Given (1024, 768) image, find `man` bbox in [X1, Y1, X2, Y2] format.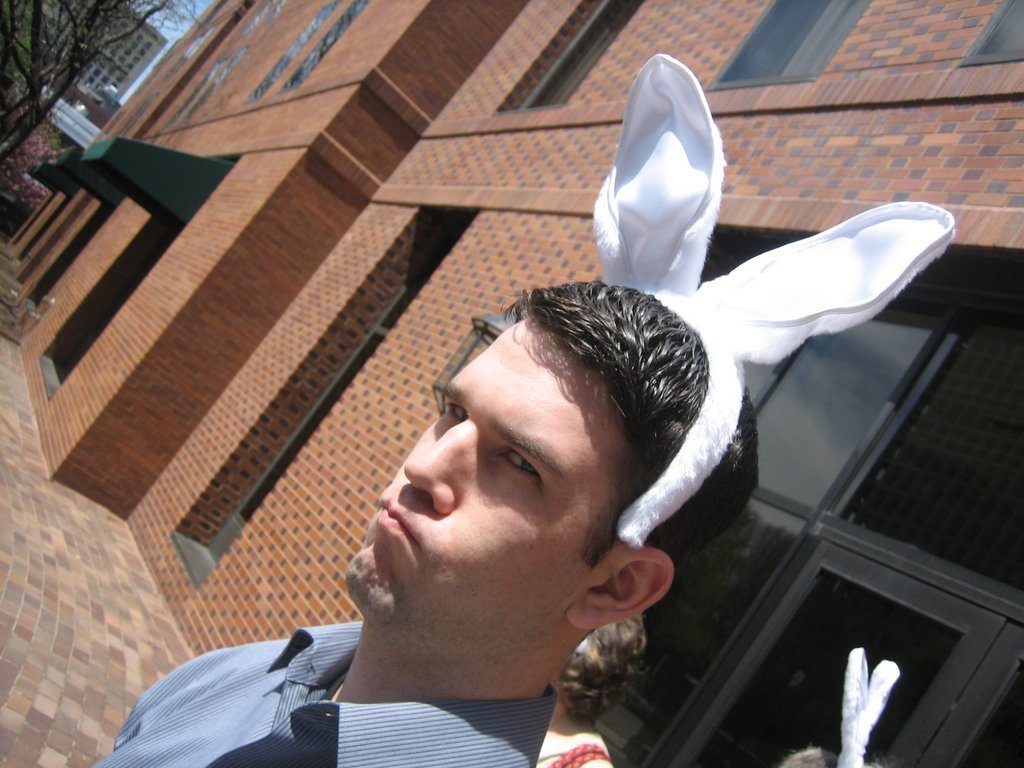
[169, 246, 846, 758].
